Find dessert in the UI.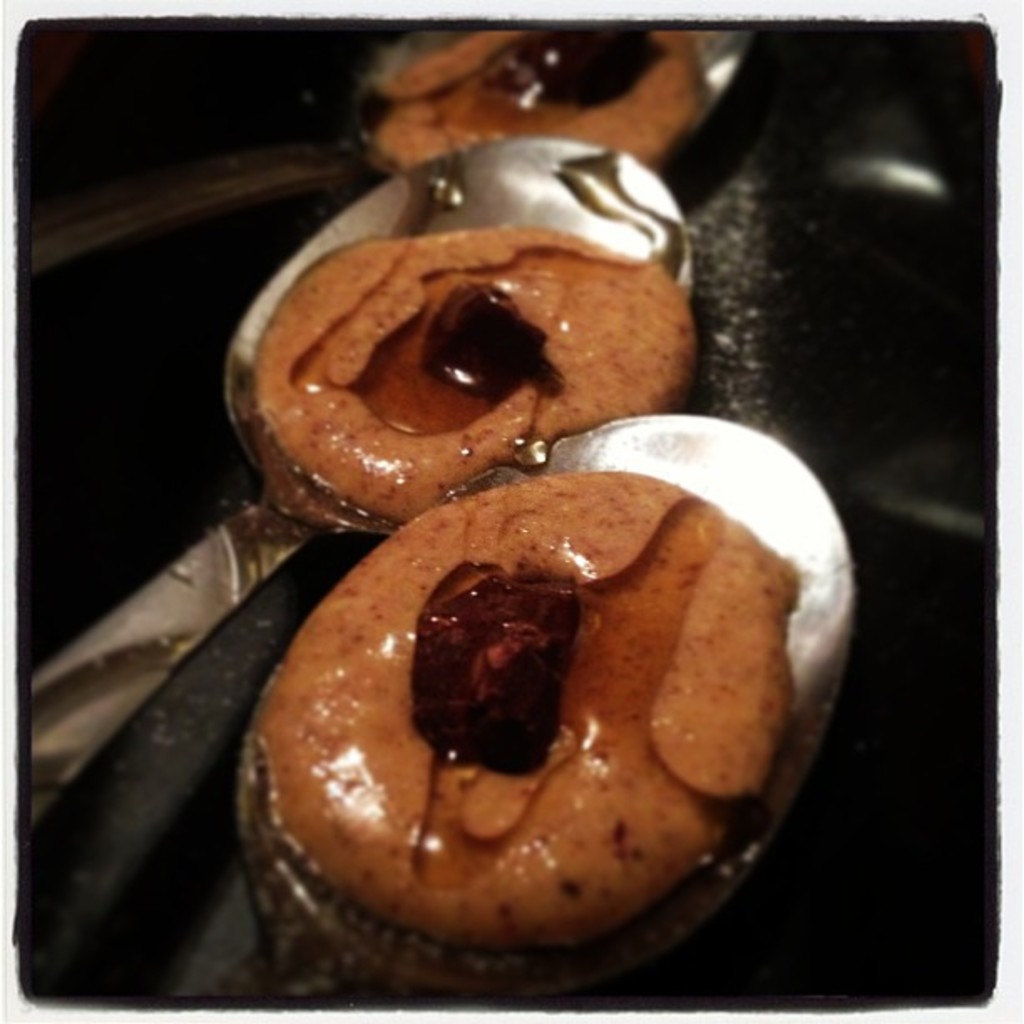
UI element at (249,445,815,997).
